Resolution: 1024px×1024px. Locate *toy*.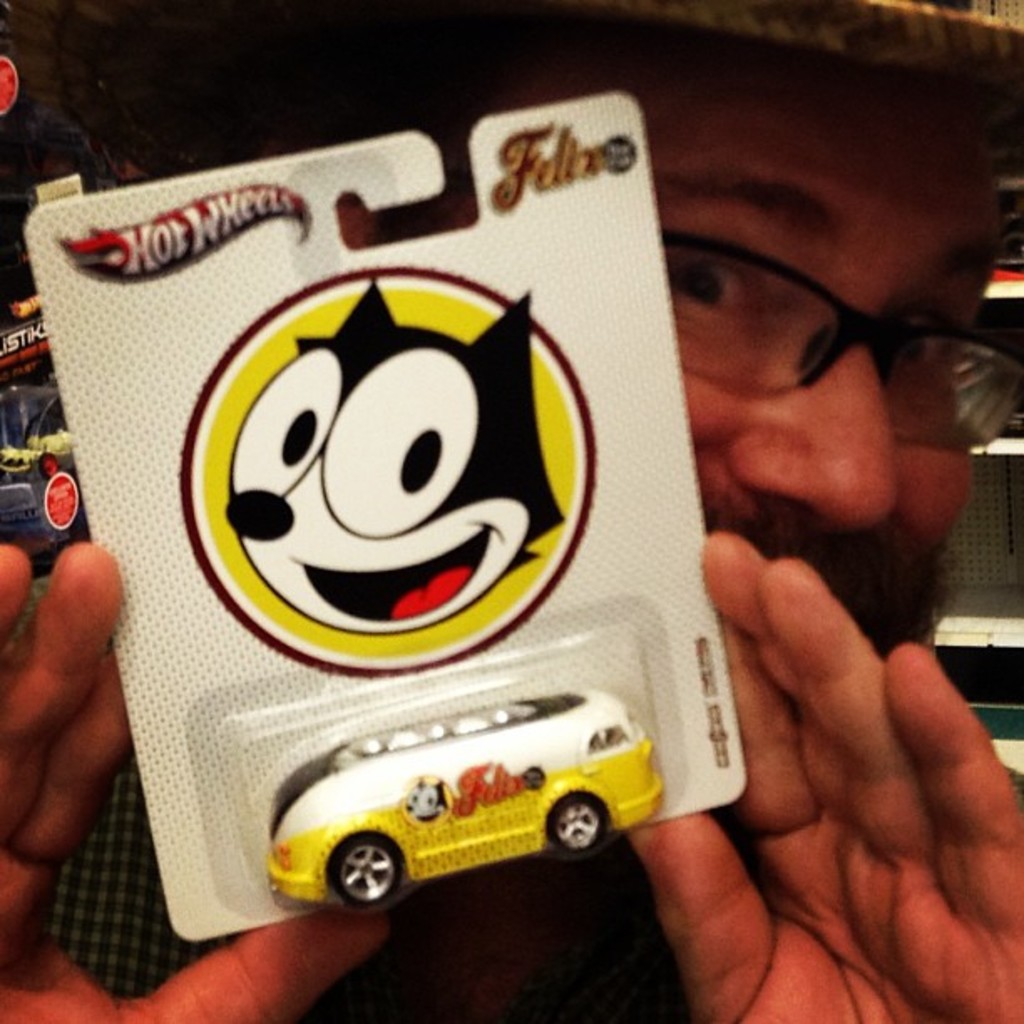
detection(271, 681, 673, 922).
